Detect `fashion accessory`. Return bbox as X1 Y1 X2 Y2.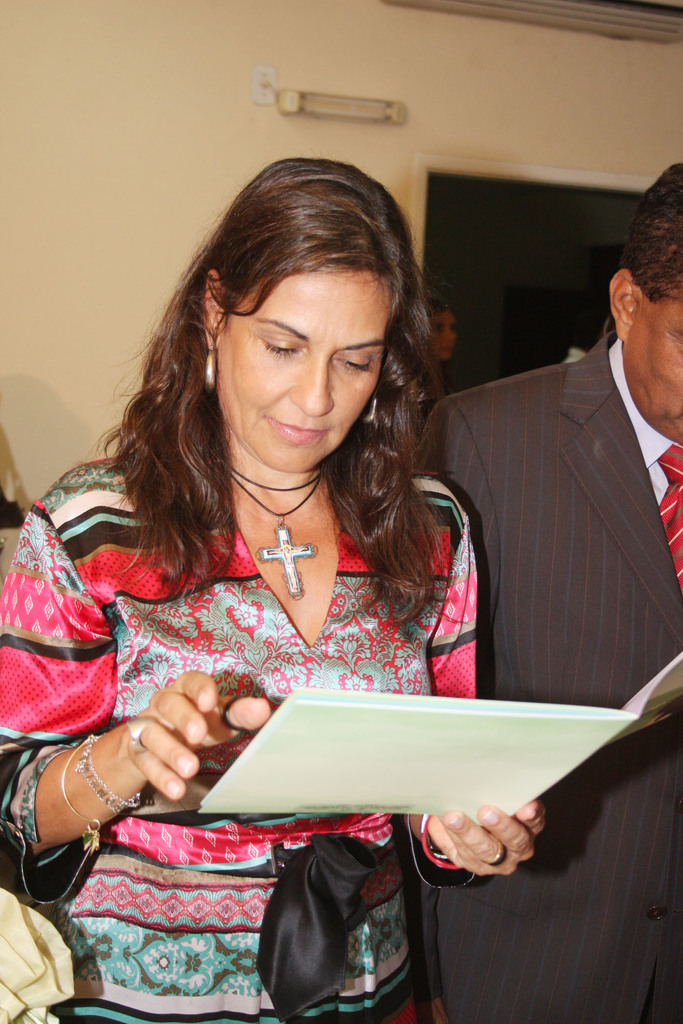
218 454 321 601.
